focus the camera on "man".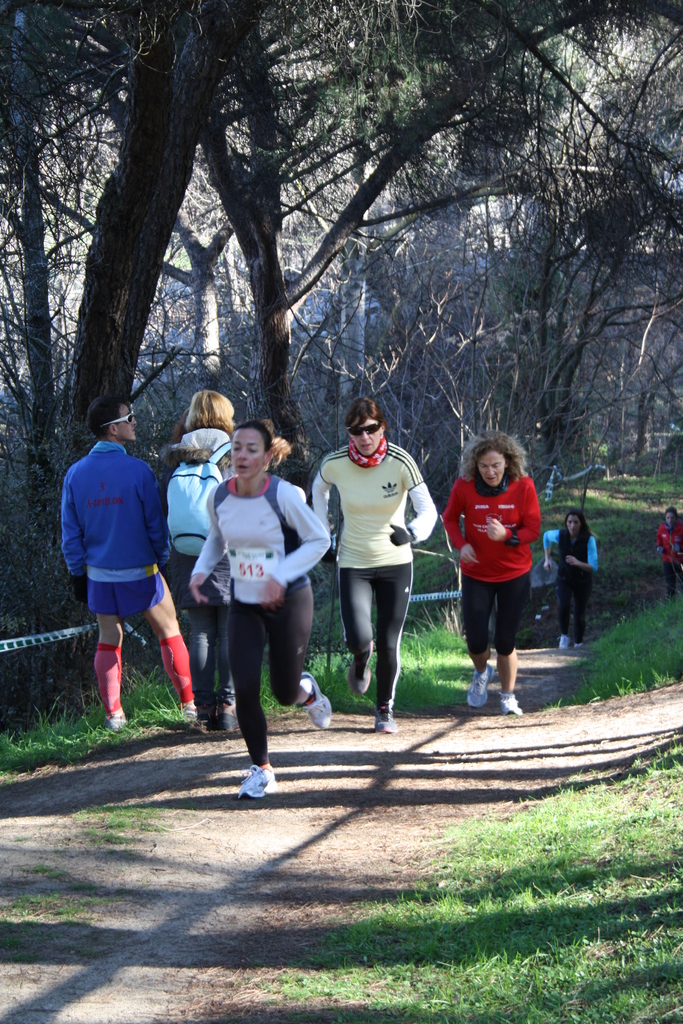
Focus region: {"left": 59, "top": 386, "right": 174, "bottom": 741}.
